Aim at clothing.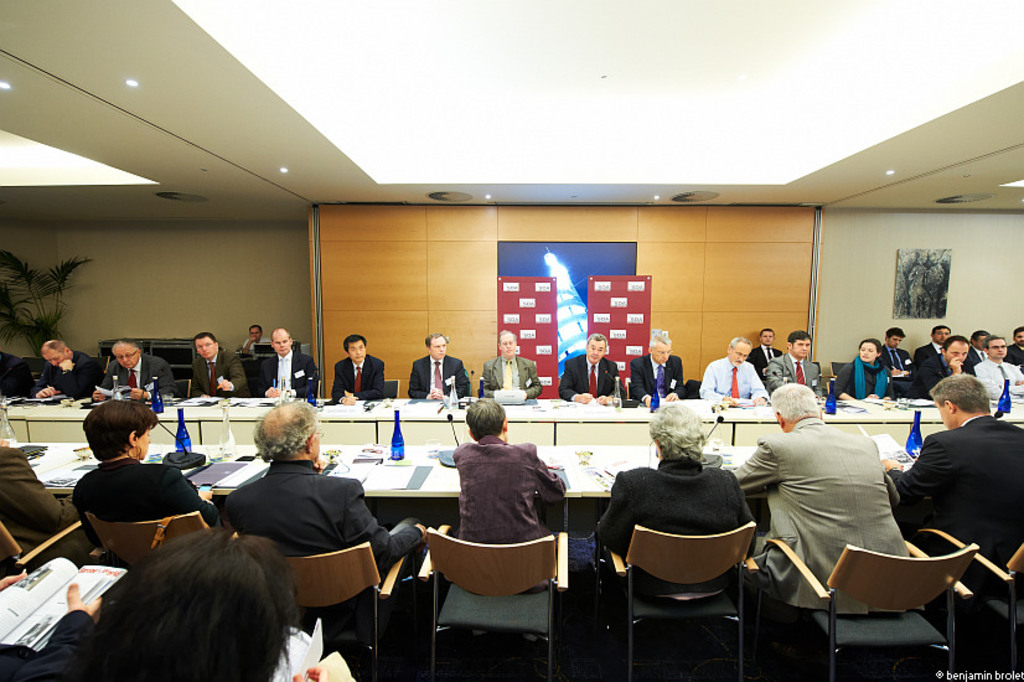
Aimed at (left=880, top=409, right=1023, bottom=582).
